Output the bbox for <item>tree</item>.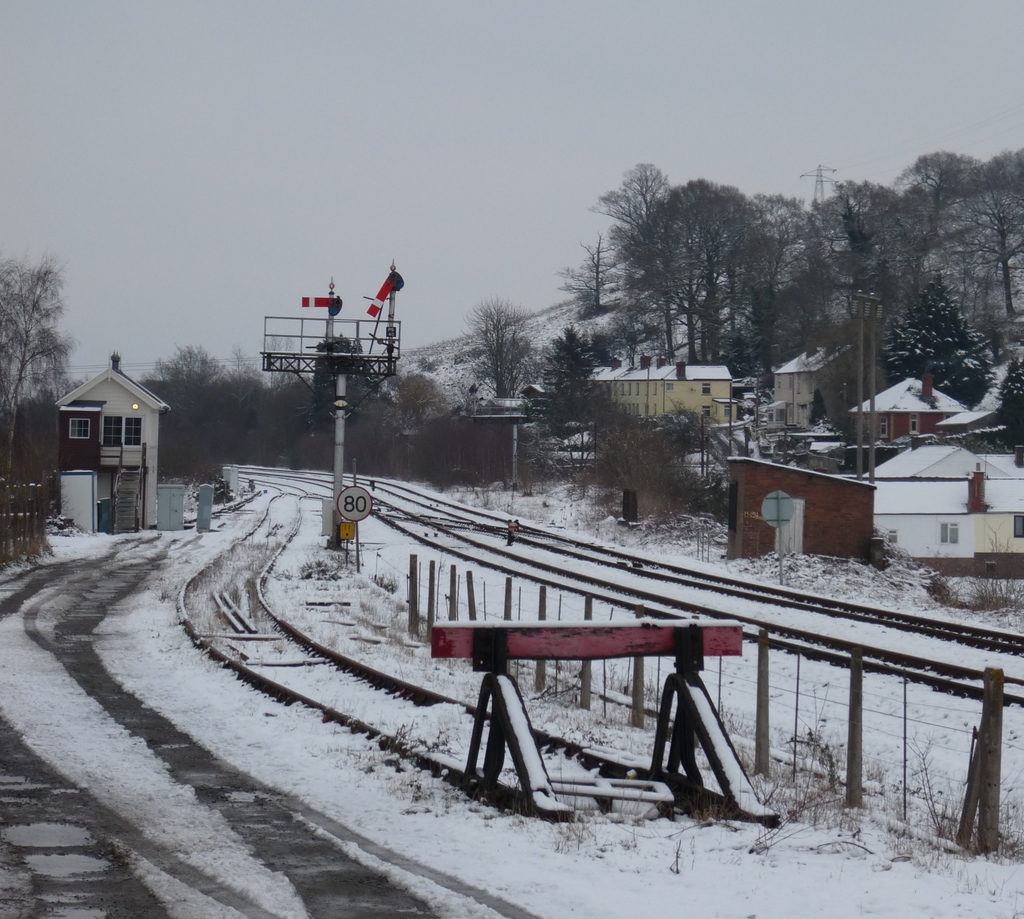
{"left": 0, "top": 256, "right": 76, "bottom": 478}.
